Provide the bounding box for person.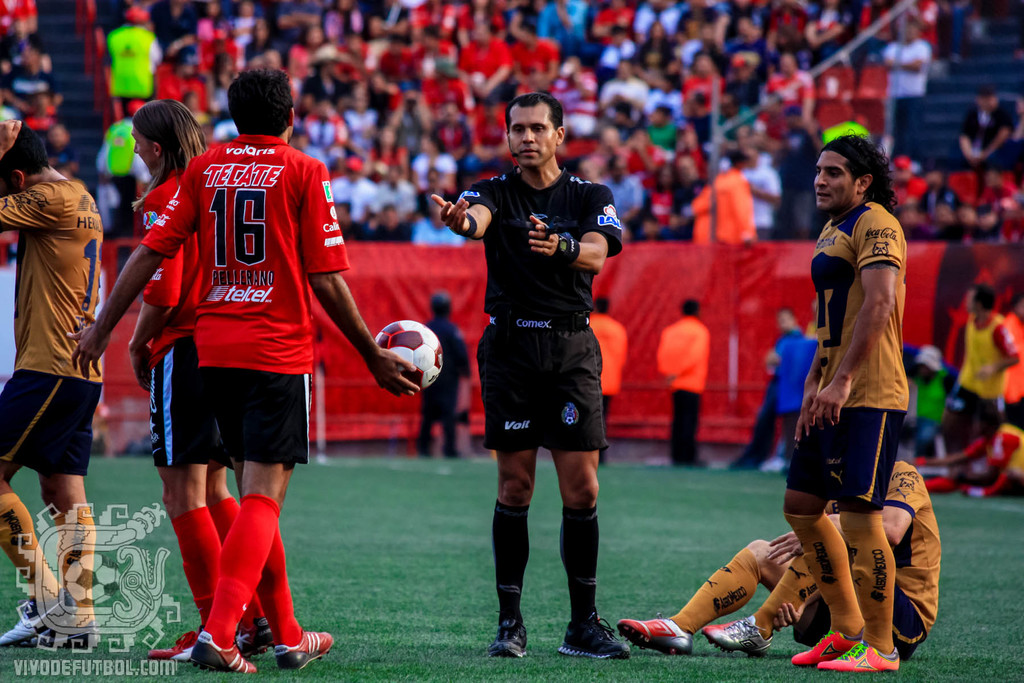
<bbox>653, 299, 708, 473</bbox>.
